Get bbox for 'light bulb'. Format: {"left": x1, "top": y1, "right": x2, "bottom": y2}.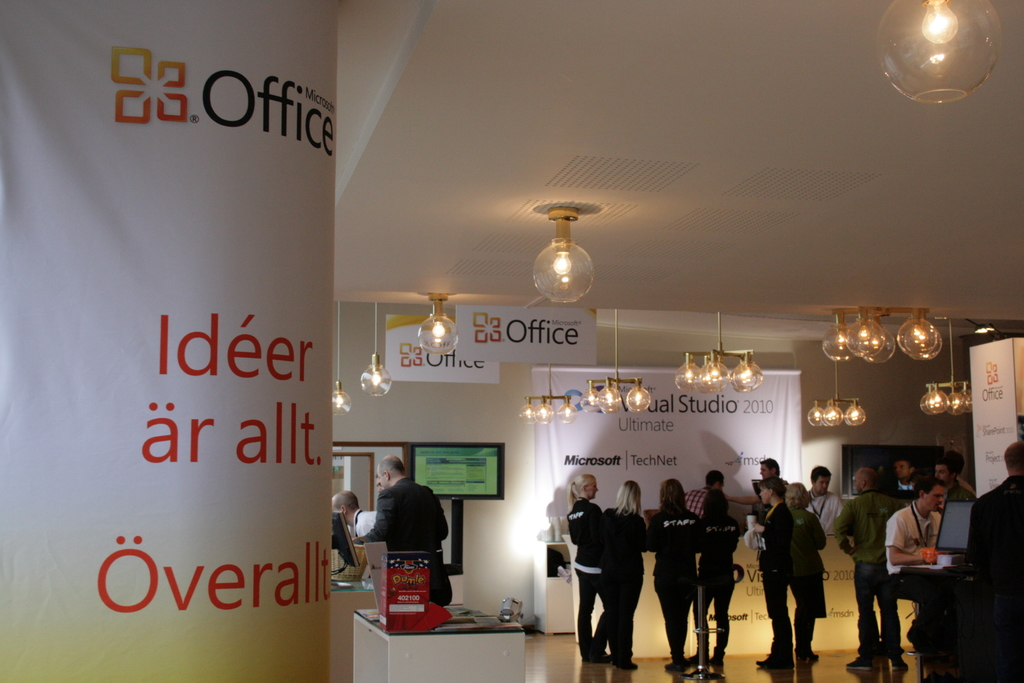
{"left": 710, "top": 365, "right": 720, "bottom": 378}.
